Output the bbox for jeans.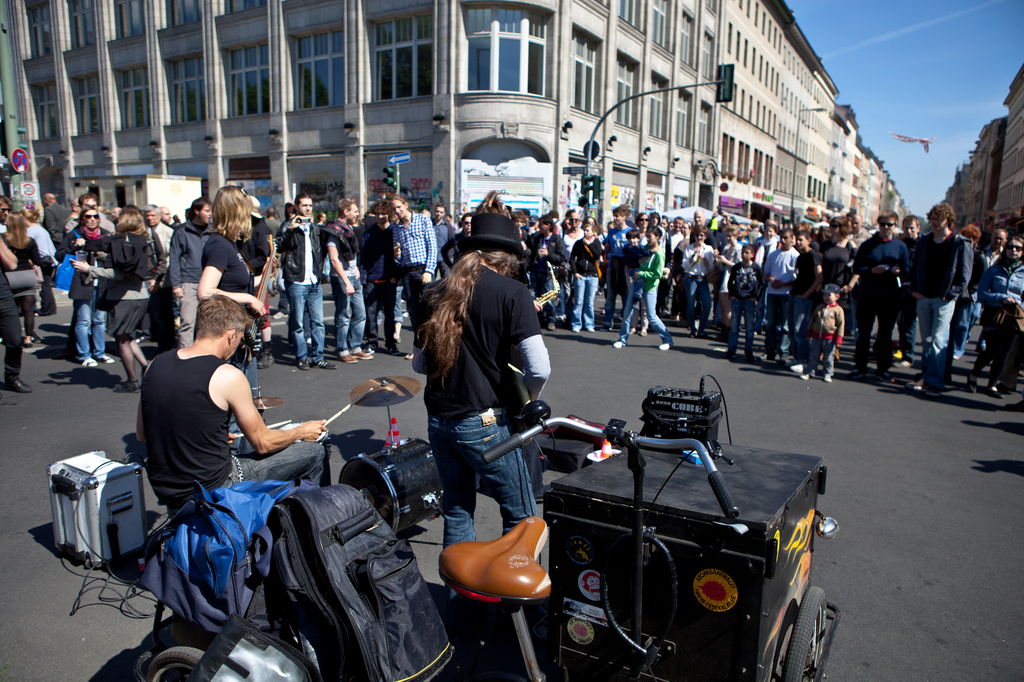
(620,290,671,344).
